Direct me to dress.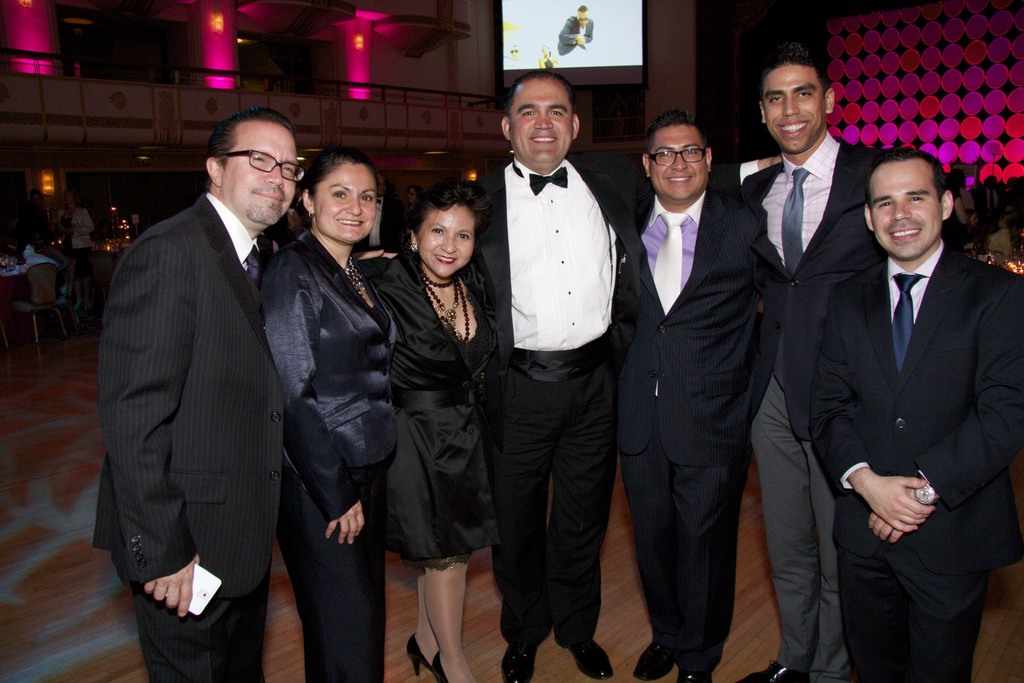
Direction: <bbox>366, 257, 499, 557</bbox>.
